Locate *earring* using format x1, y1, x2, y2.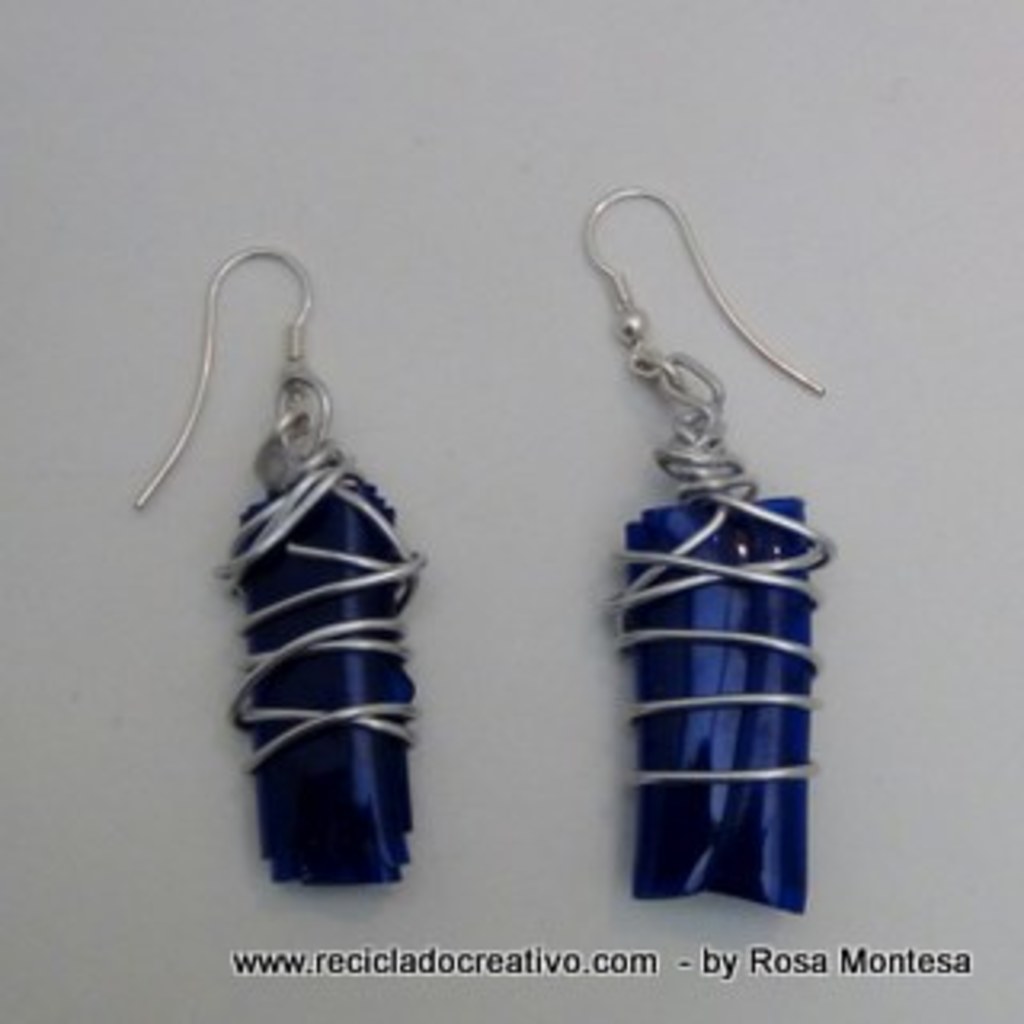
134, 243, 432, 896.
